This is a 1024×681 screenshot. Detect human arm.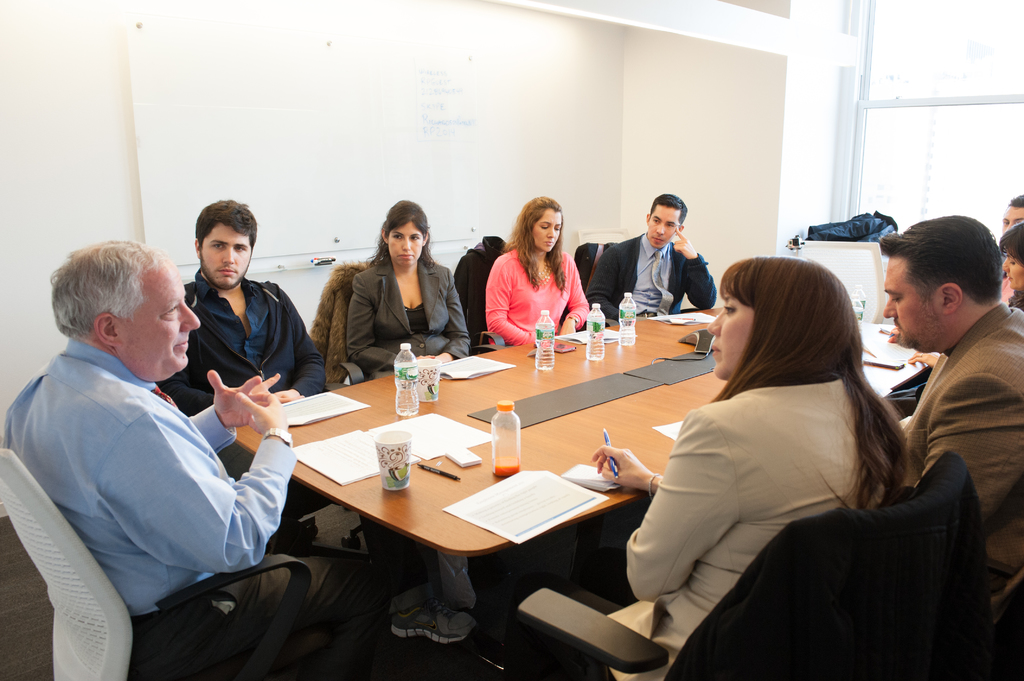
x1=90 y1=376 x2=288 y2=577.
